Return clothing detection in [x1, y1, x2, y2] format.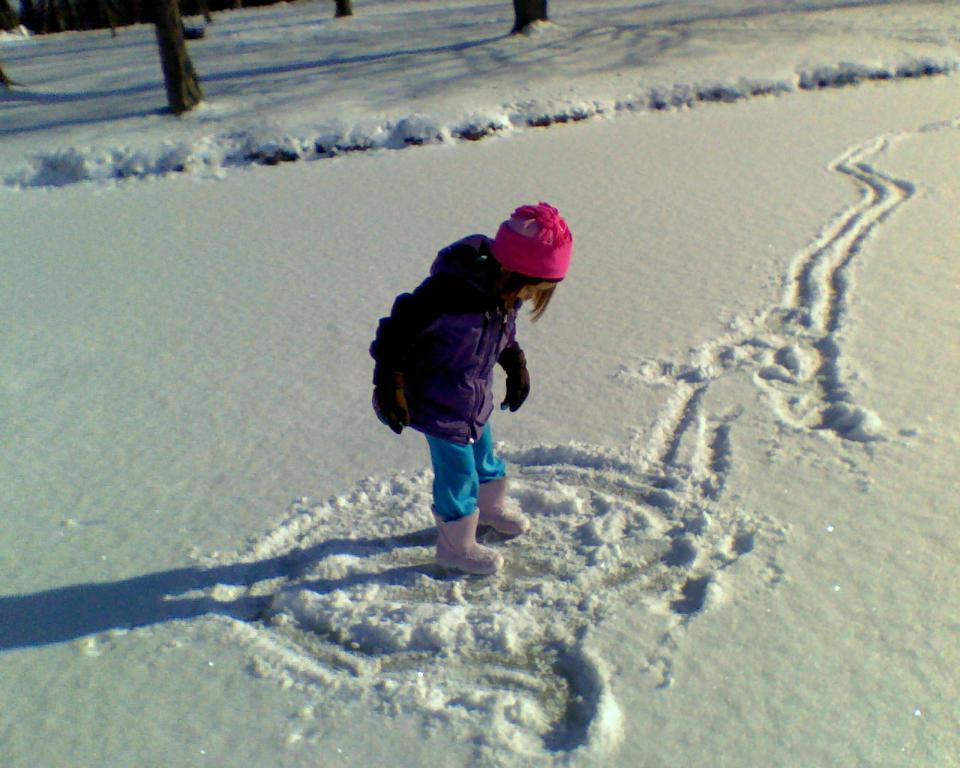
[376, 216, 552, 535].
